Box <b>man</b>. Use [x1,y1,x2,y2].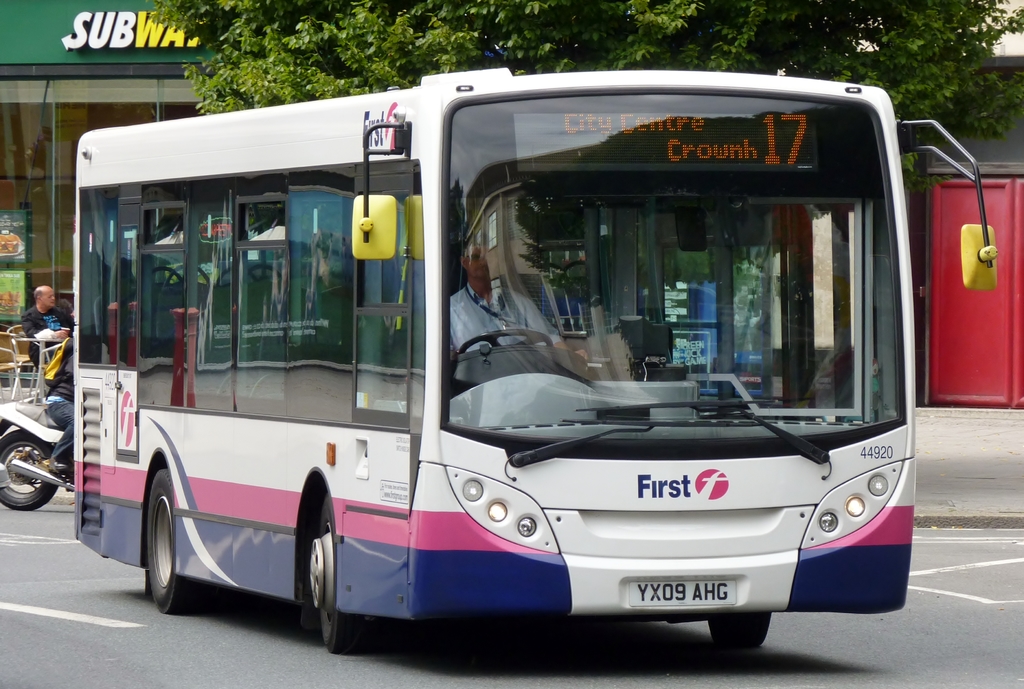
[442,230,584,354].
